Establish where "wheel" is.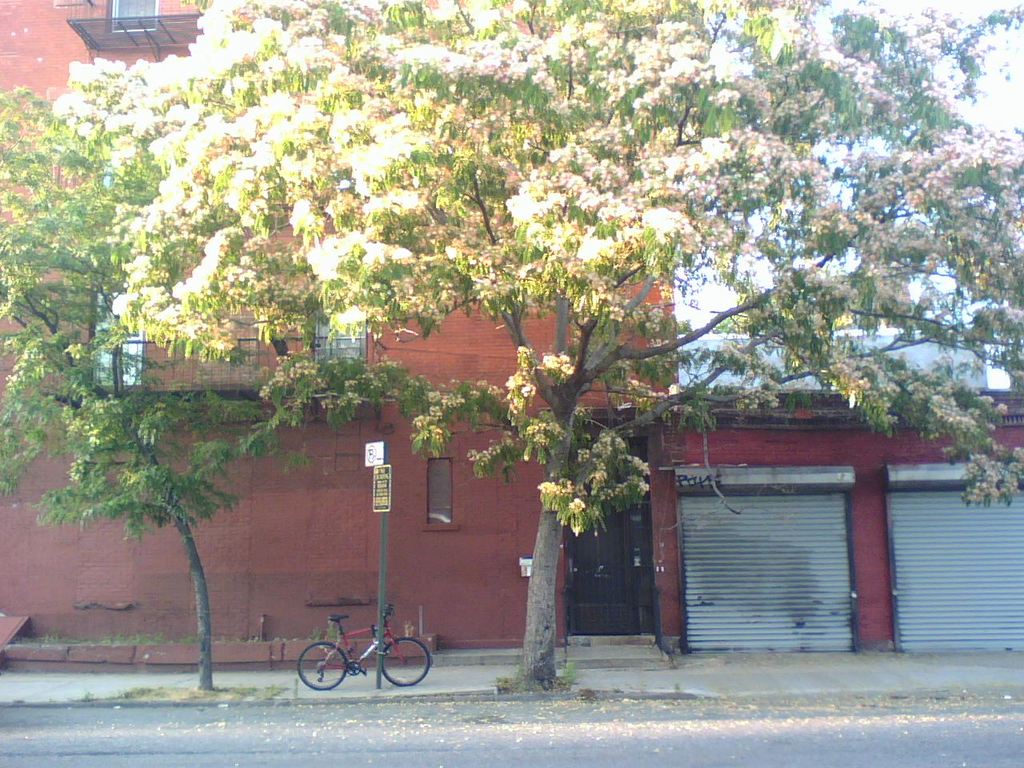
Established at select_region(298, 637, 346, 693).
